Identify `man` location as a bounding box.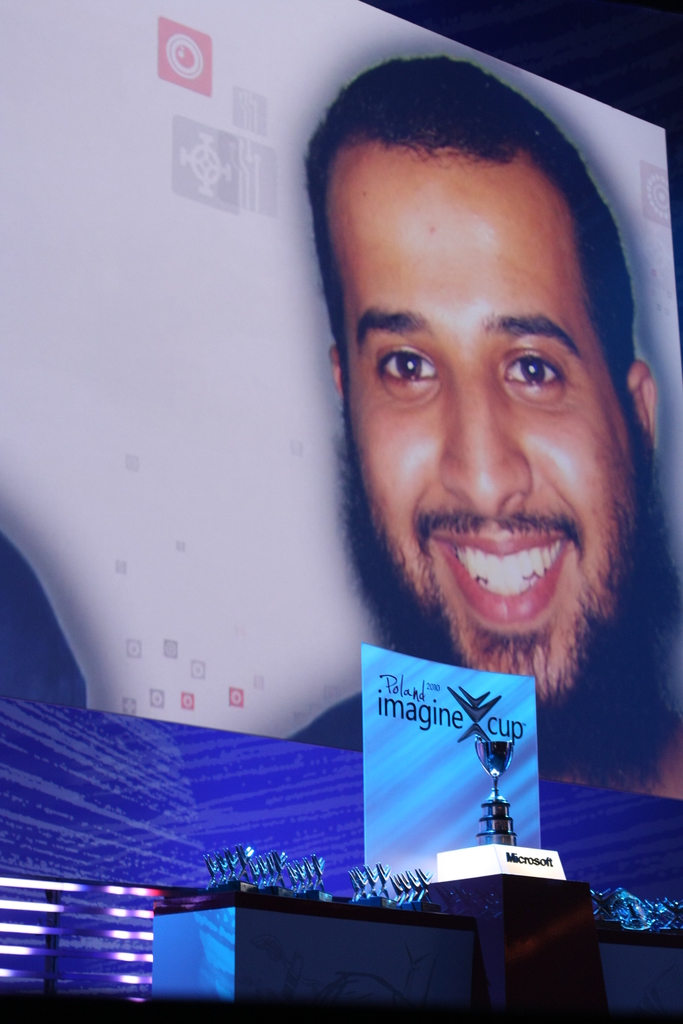
<region>193, 68, 679, 897</region>.
